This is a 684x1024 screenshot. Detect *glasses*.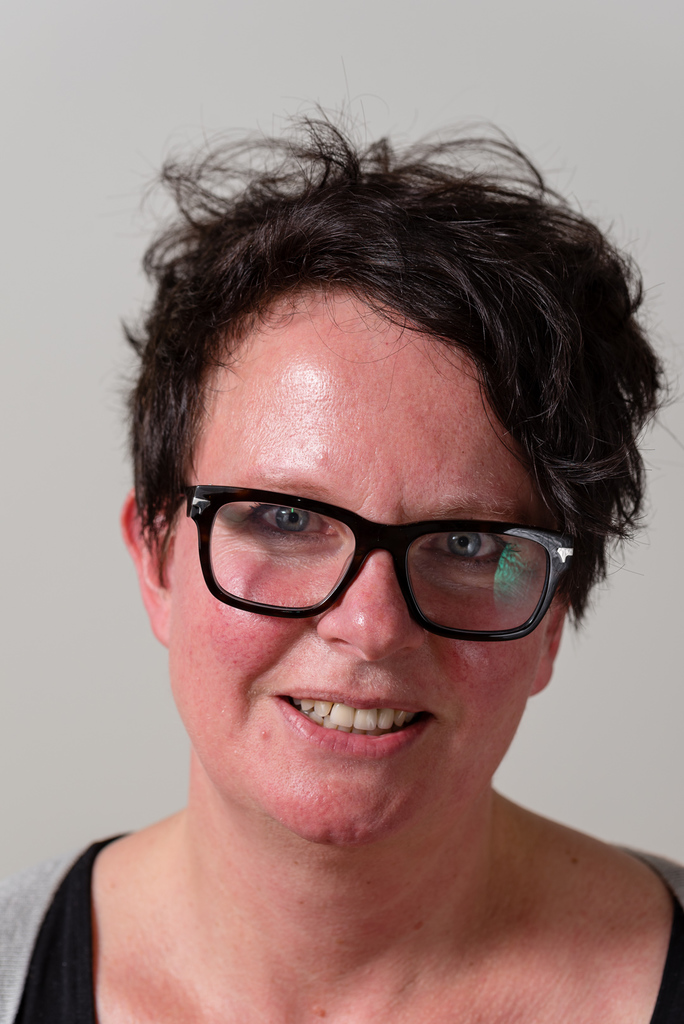
150/470/598/650.
